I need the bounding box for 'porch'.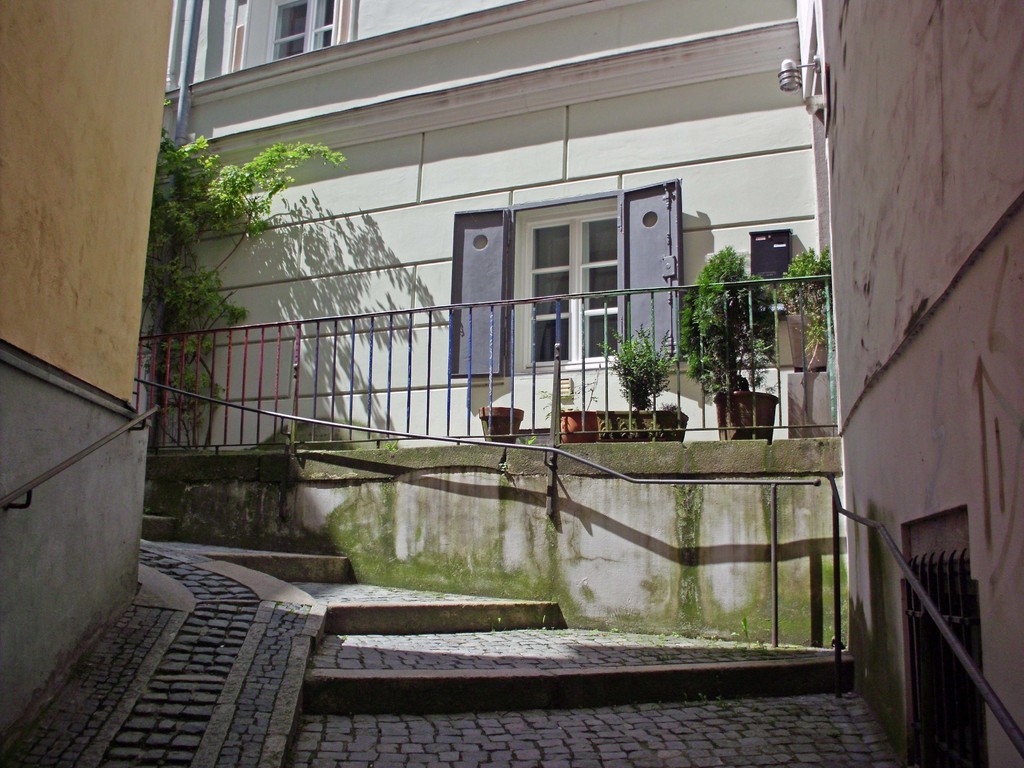
Here it is: box(0, 225, 1014, 767).
